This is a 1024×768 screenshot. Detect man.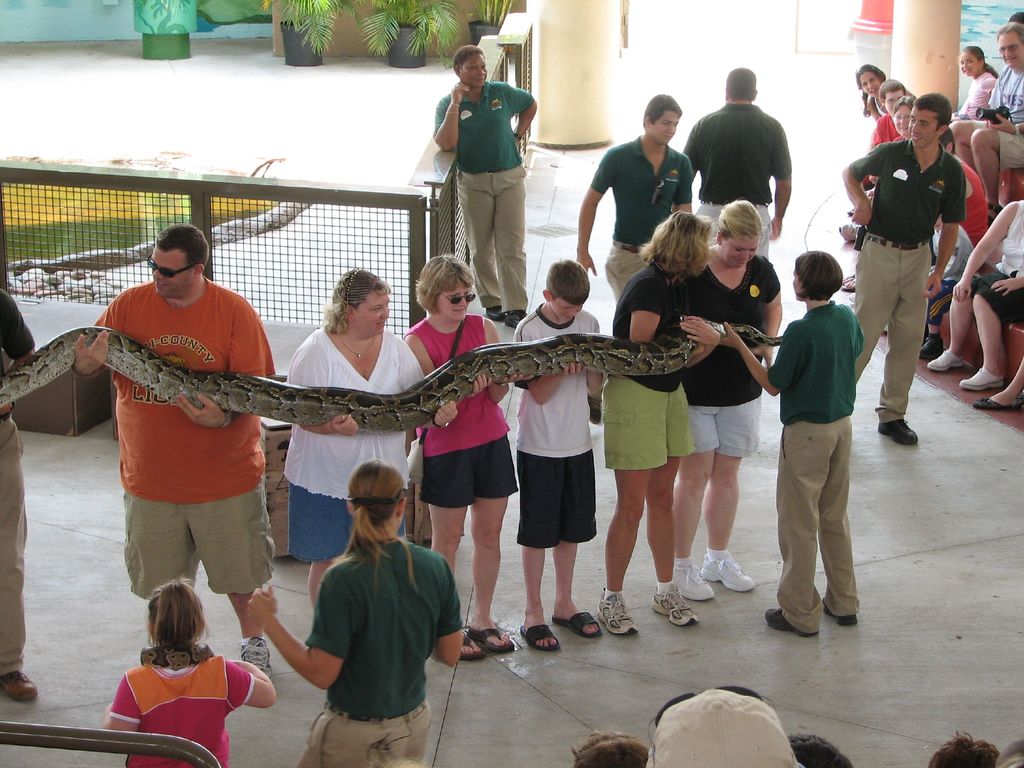
[x1=571, y1=90, x2=690, y2=294].
